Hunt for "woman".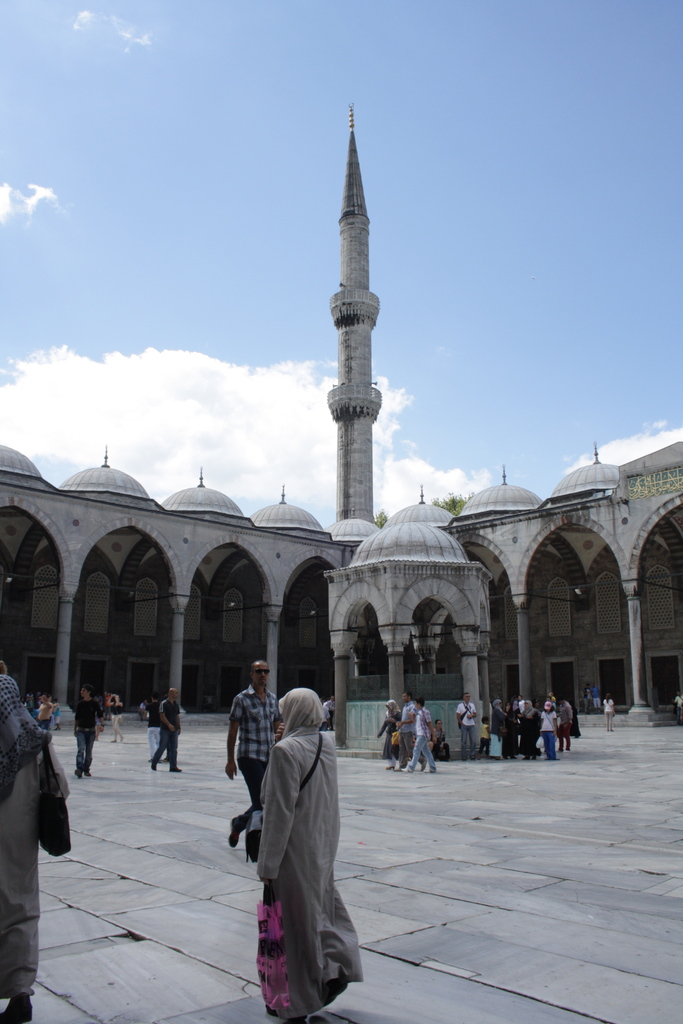
Hunted down at (left=0, top=676, right=67, bottom=1023).
